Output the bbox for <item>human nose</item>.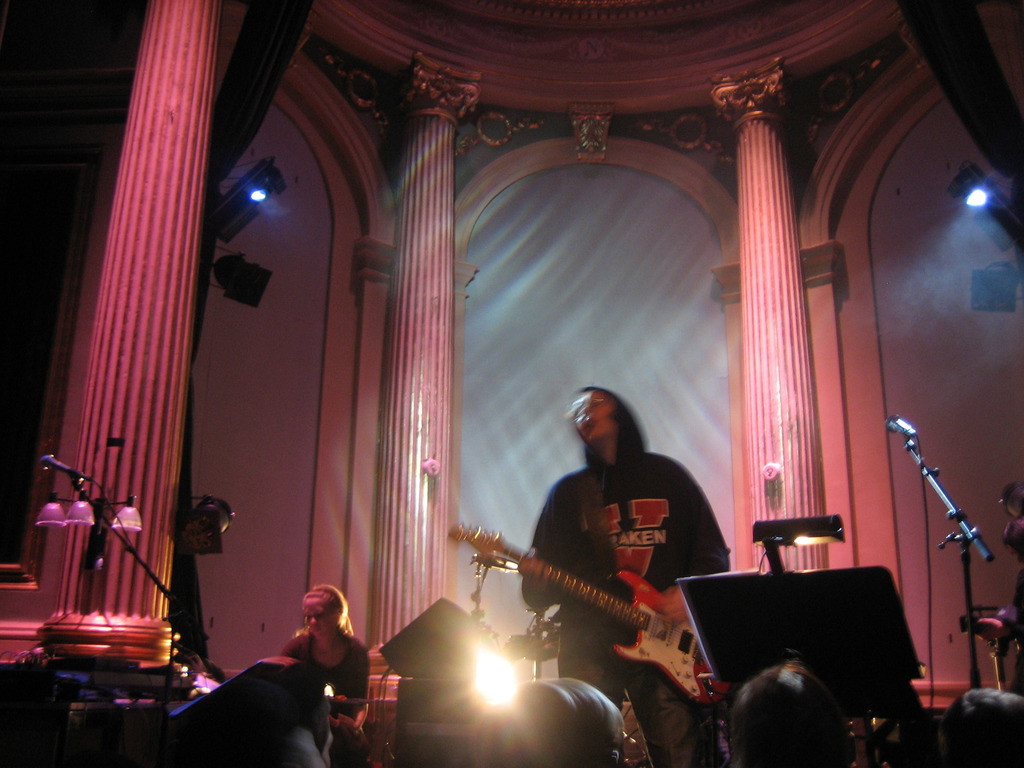
[x1=579, y1=403, x2=591, y2=415].
